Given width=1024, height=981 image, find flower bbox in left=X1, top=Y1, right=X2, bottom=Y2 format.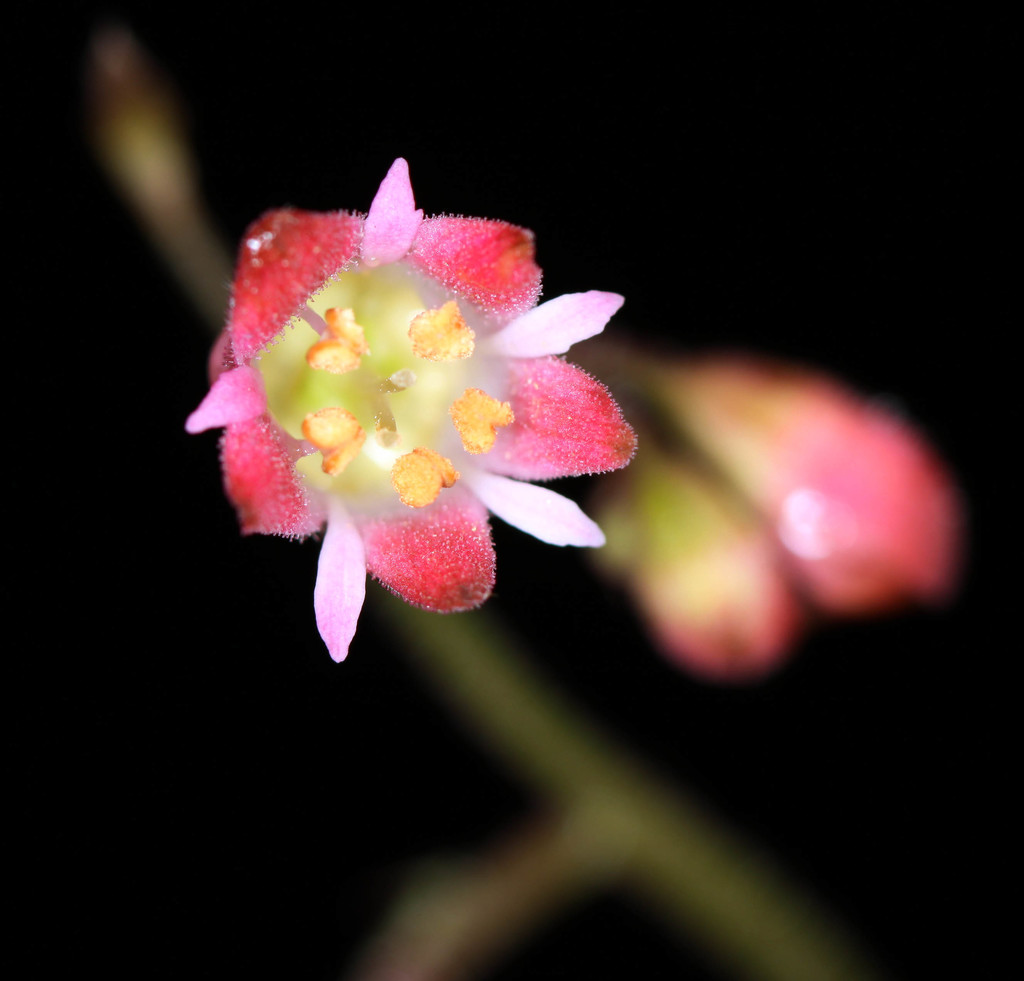
left=582, top=346, right=954, bottom=677.
